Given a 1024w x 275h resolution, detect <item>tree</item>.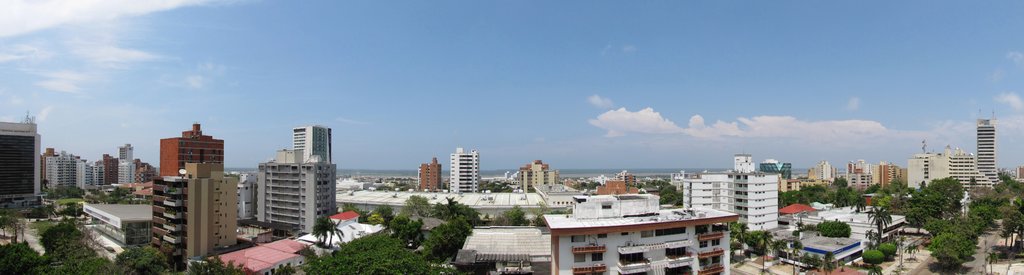
(x1=56, y1=255, x2=119, y2=274).
